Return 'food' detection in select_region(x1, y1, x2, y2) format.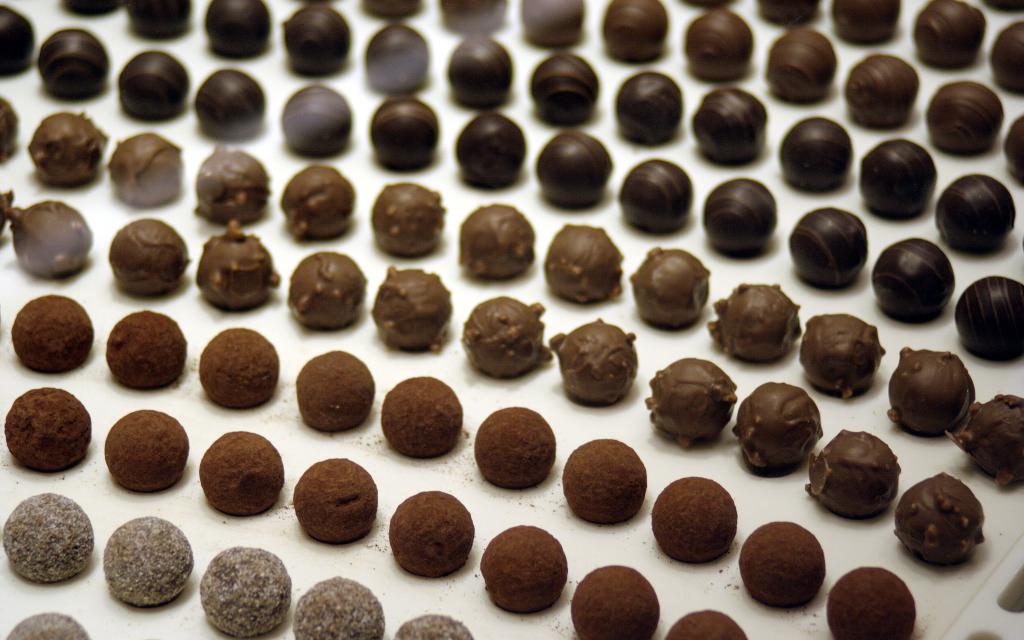
select_region(926, 78, 1005, 162).
